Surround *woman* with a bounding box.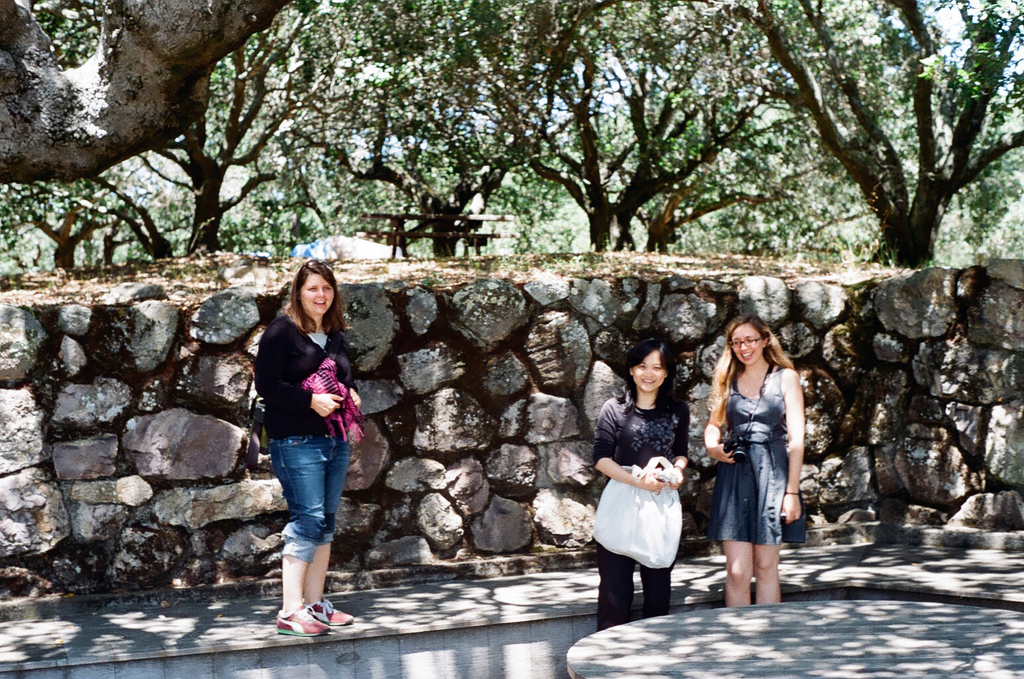
box(587, 326, 689, 630).
